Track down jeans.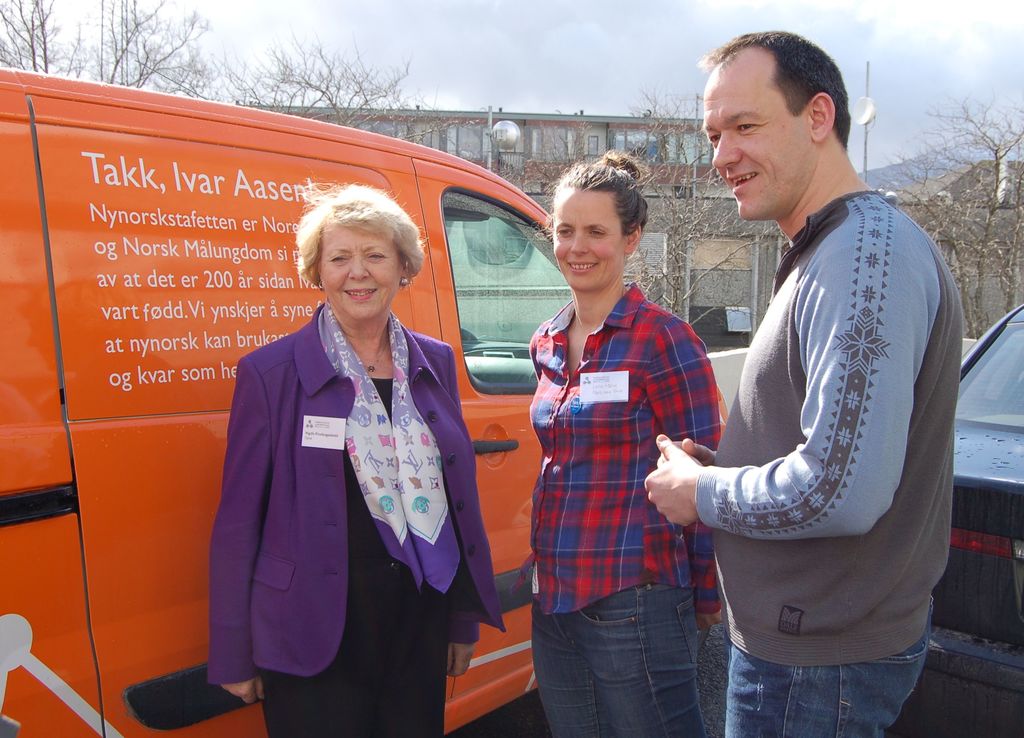
Tracked to bbox=(540, 582, 730, 732).
